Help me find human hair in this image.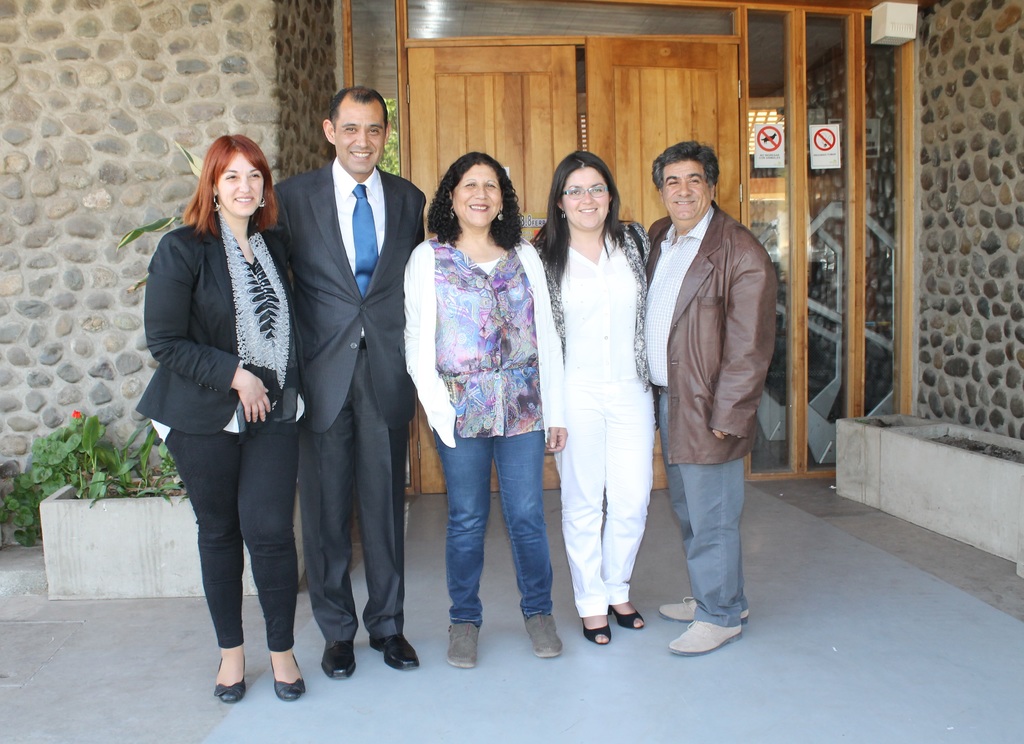
Found it: crop(328, 81, 390, 140).
